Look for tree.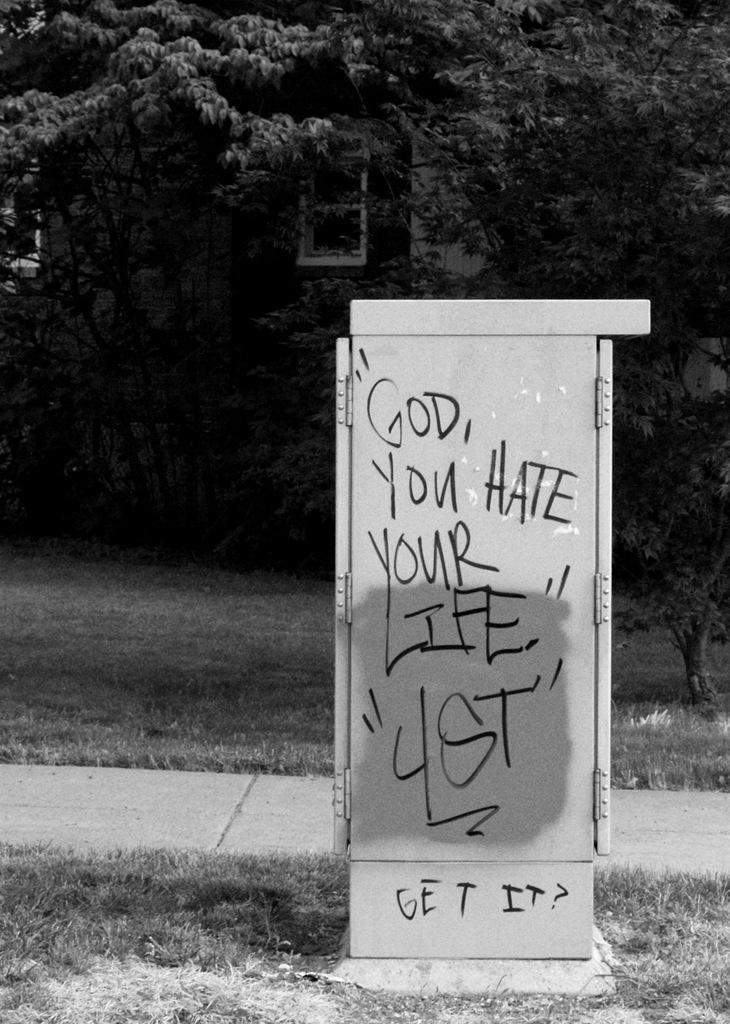
Found: [329,0,727,301].
